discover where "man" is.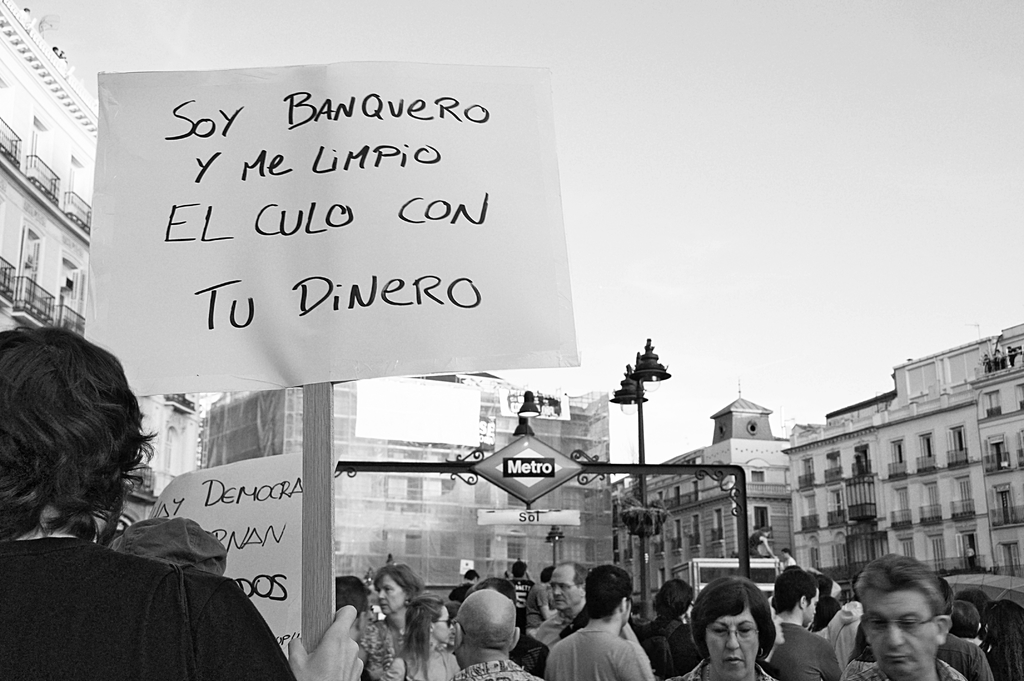
Discovered at region(535, 561, 635, 639).
